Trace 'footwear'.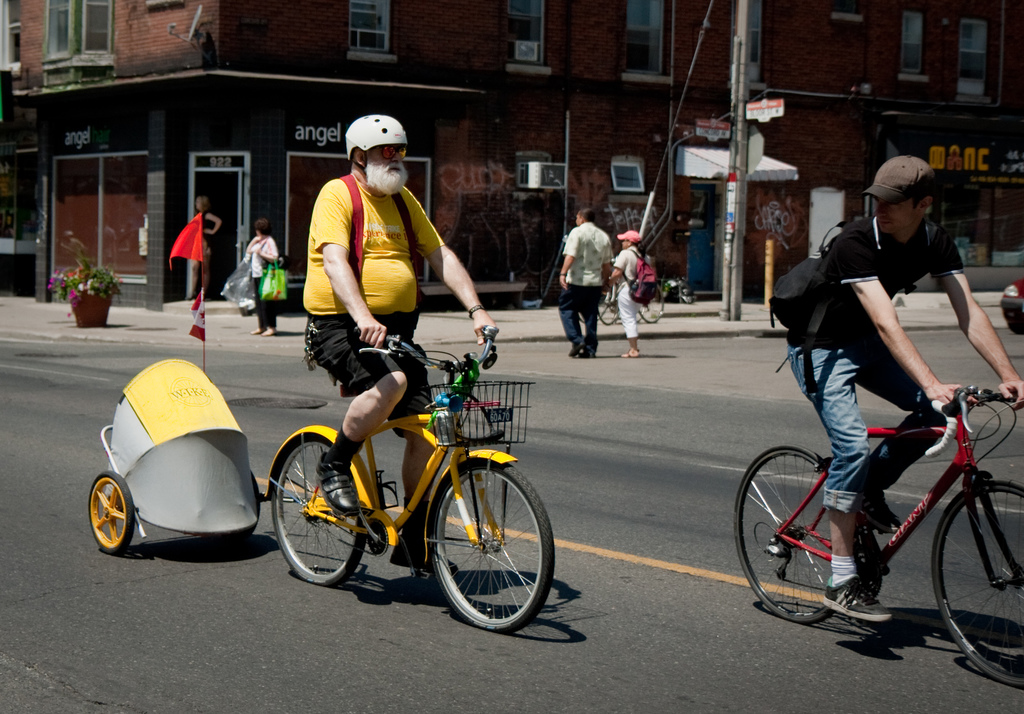
Traced to [left=390, top=539, right=460, bottom=576].
